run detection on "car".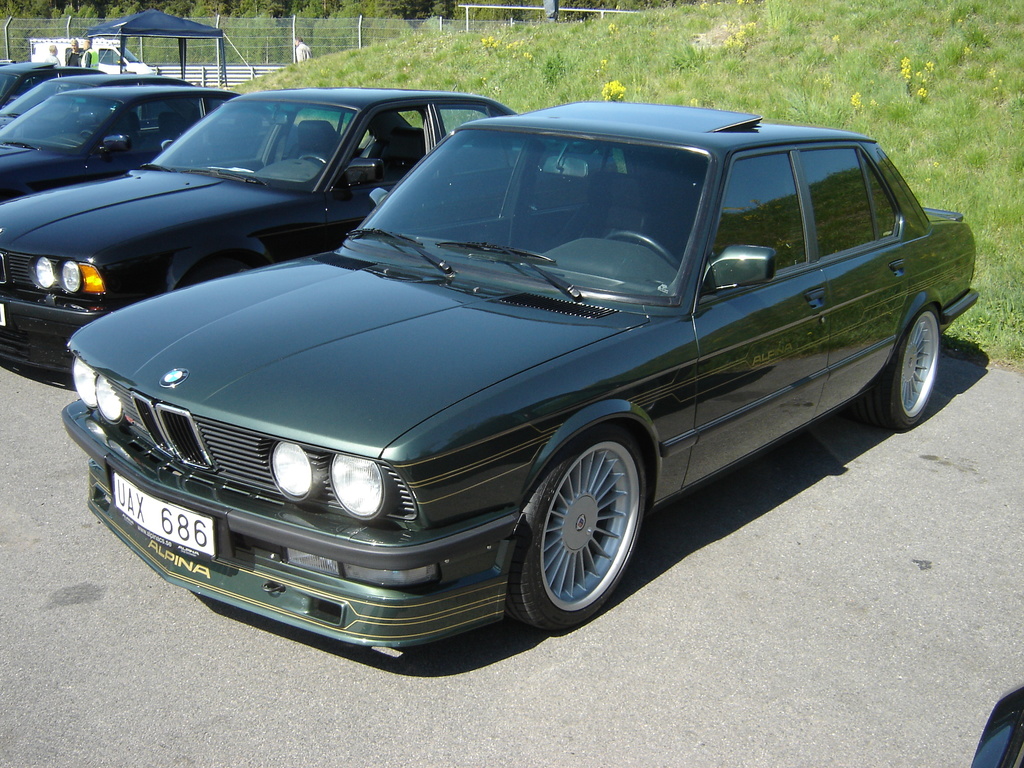
Result: x1=0, y1=81, x2=589, y2=384.
